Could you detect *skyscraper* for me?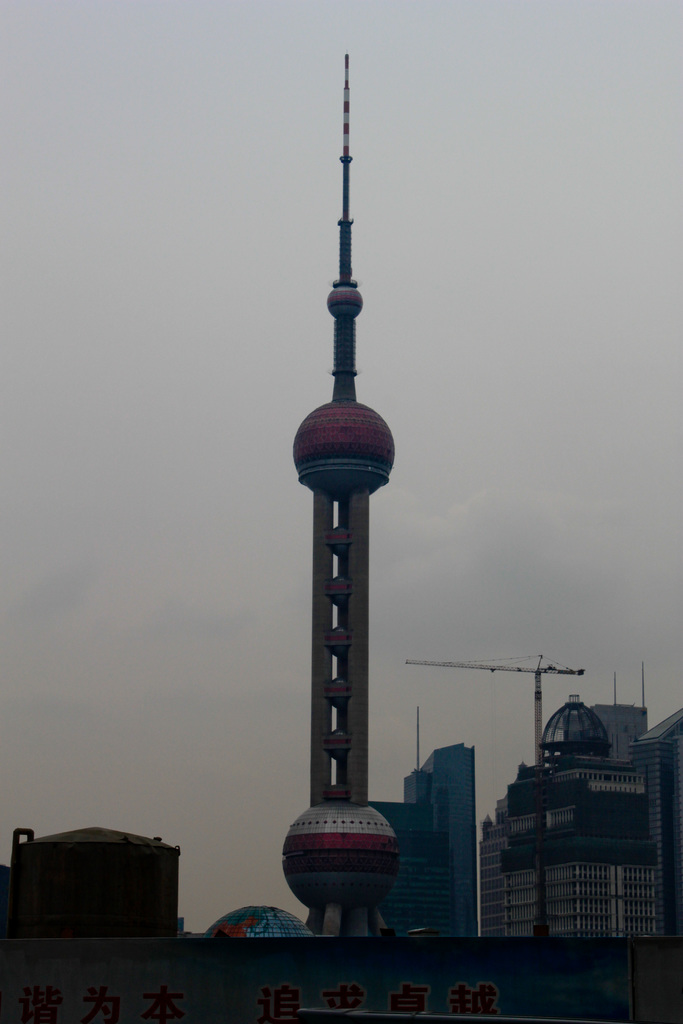
Detection result: 473:692:682:946.
